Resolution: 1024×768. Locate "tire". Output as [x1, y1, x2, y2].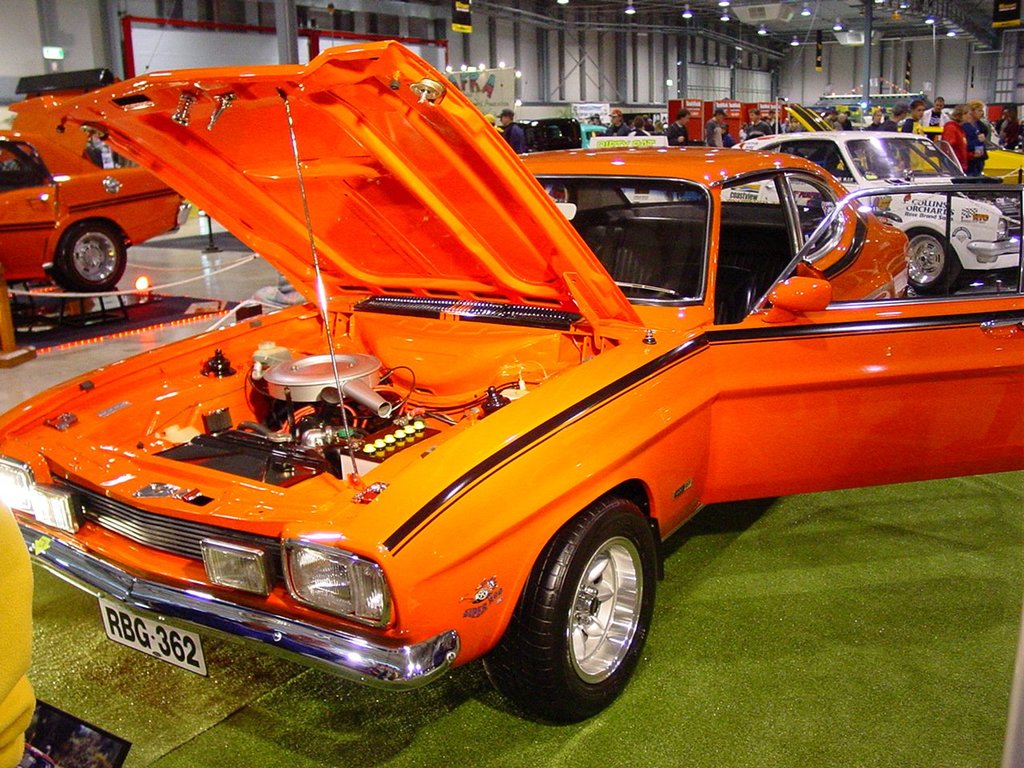
[51, 221, 126, 293].
